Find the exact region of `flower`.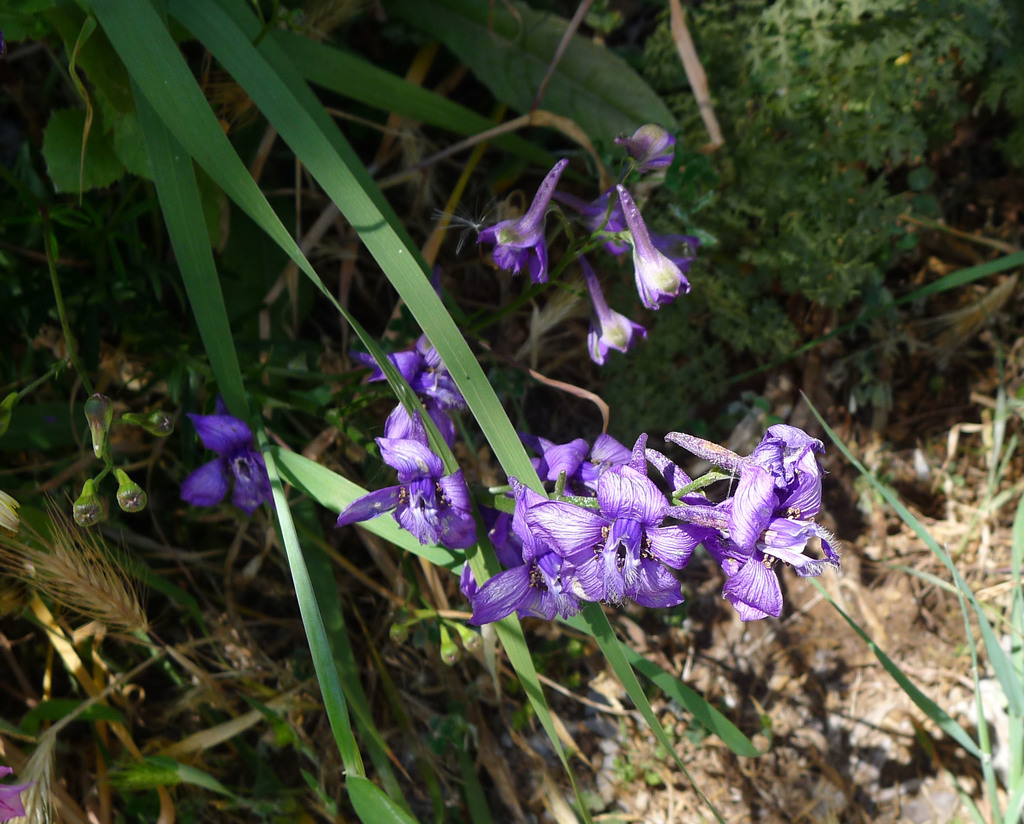
Exact region: bbox(463, 161, 570, 279).
